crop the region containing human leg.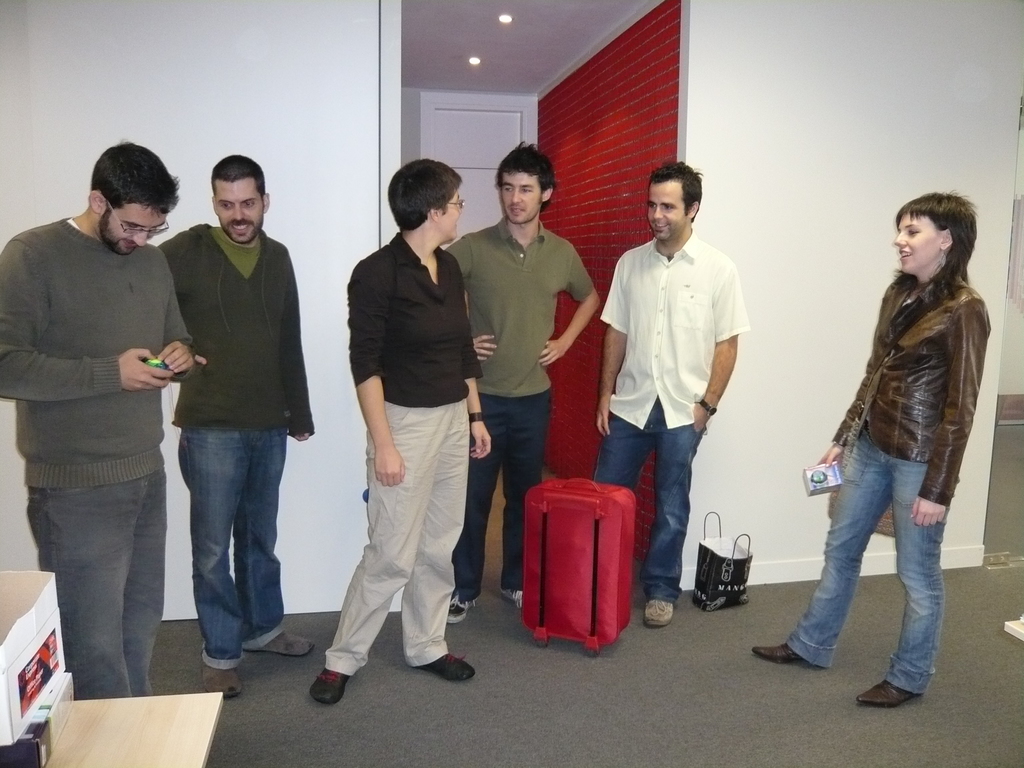
Crop region: detection(248, 426, 312, 659).
